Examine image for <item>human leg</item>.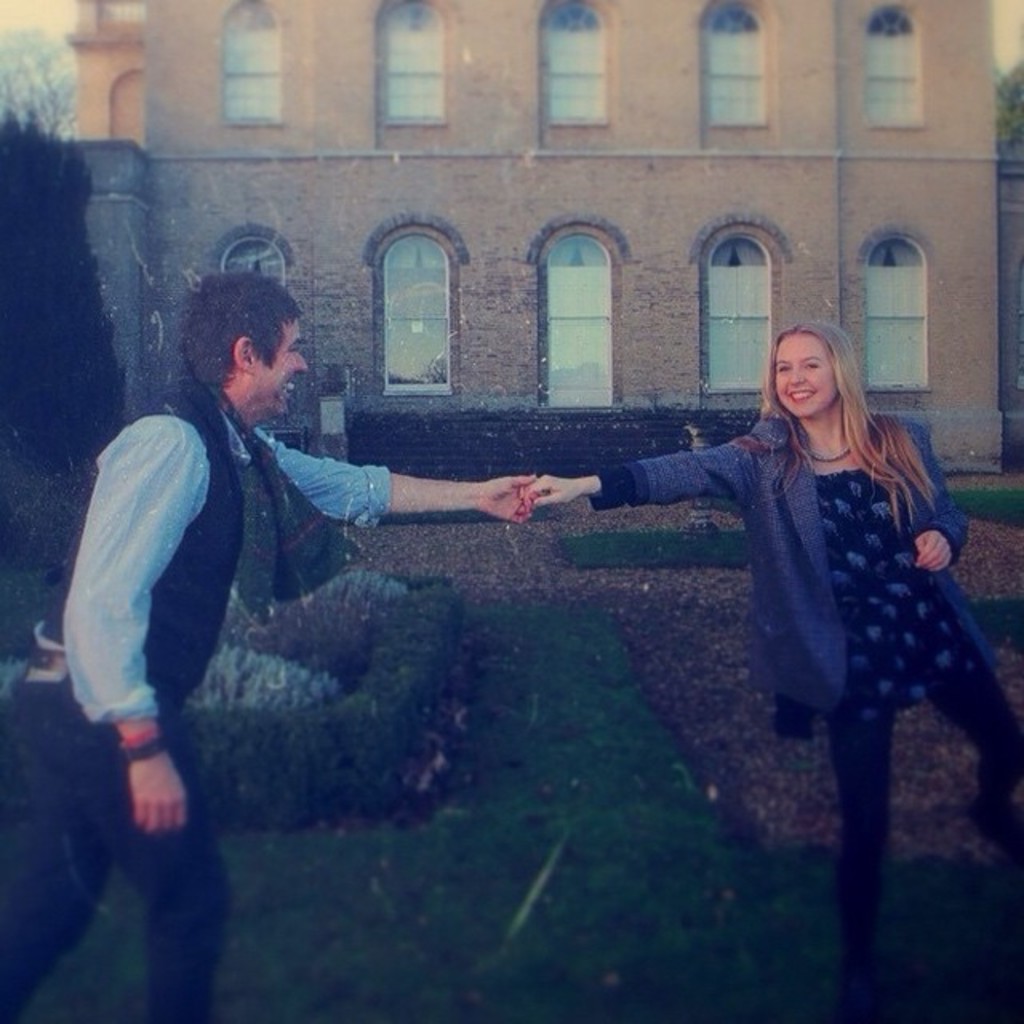
Examination result: locate(133, 704, 242, 1021).
